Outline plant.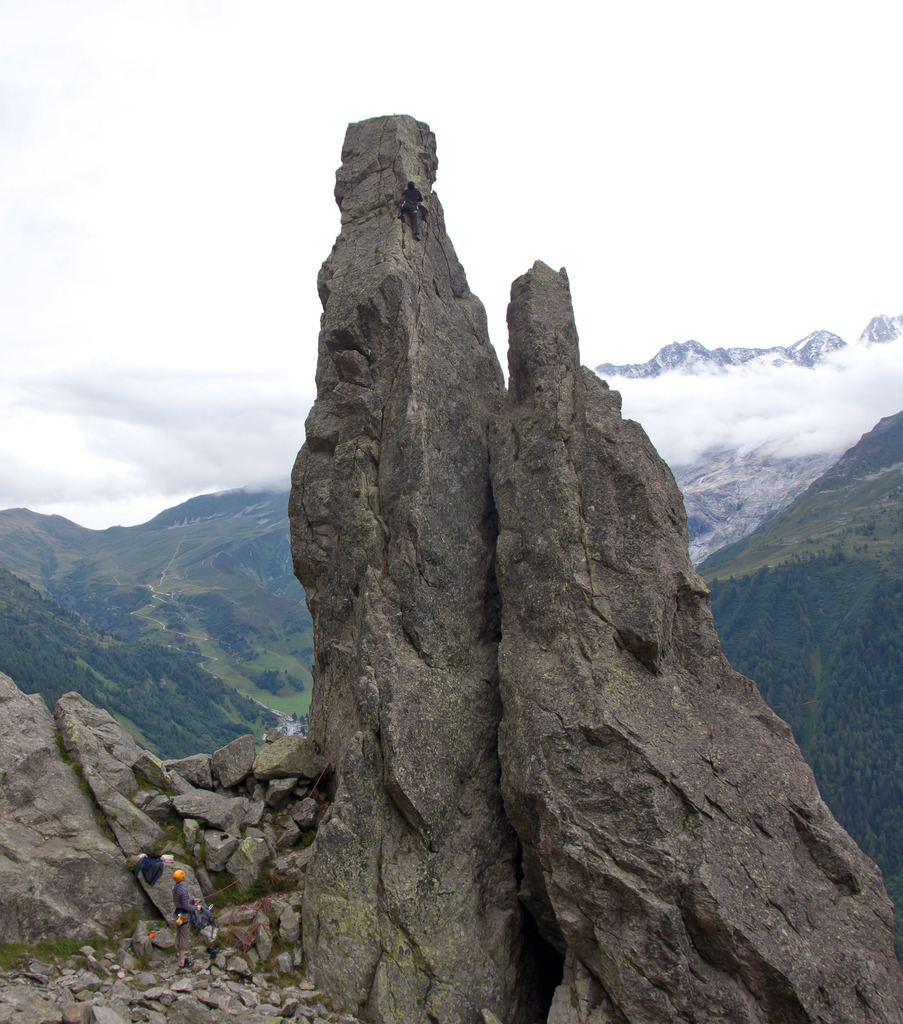
Outline: BBox(52, 724, 70, 764).
